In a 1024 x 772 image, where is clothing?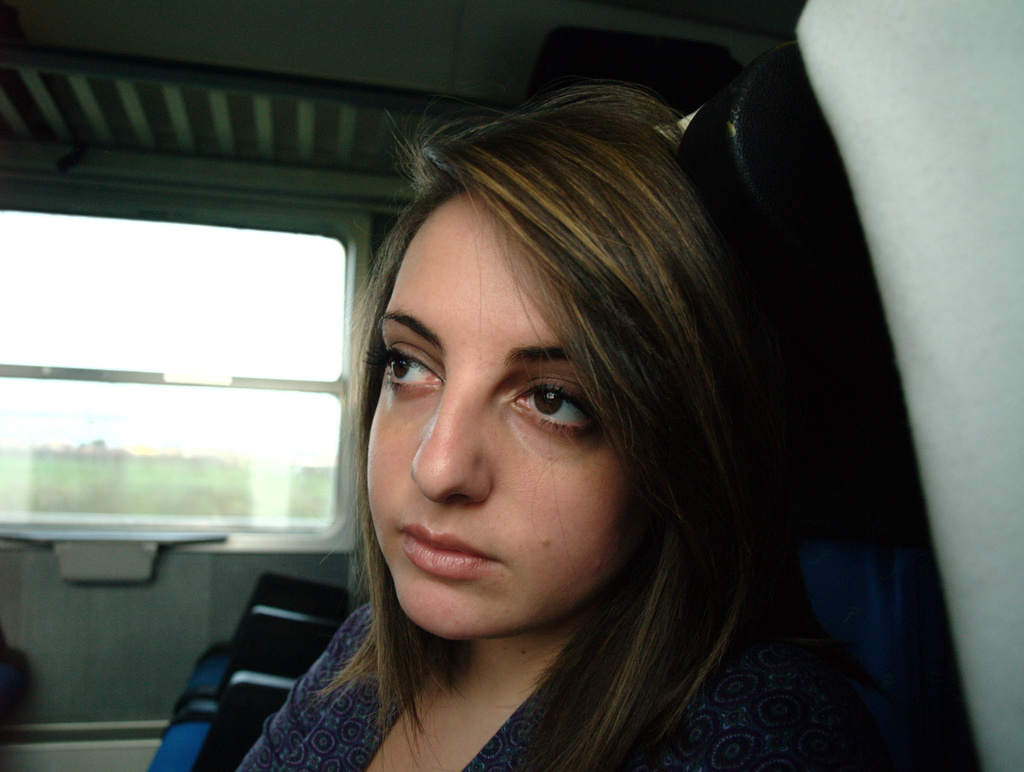
left=206, top=488, right=813, bottom=759.
